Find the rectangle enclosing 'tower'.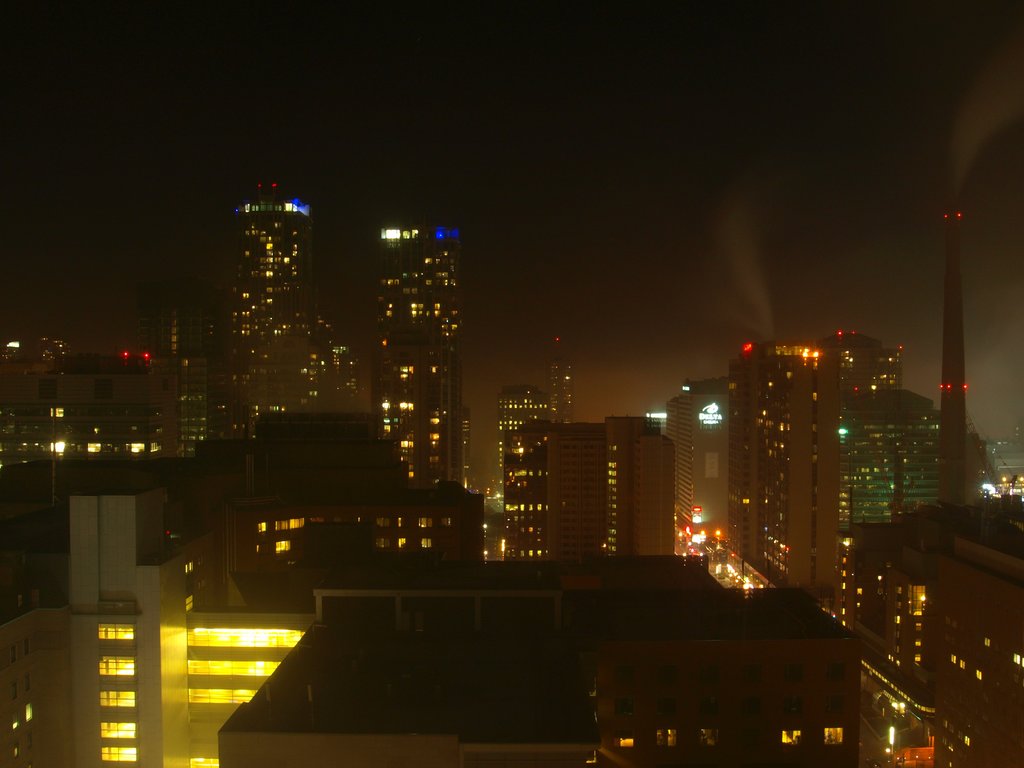
(722,335,845,617).
